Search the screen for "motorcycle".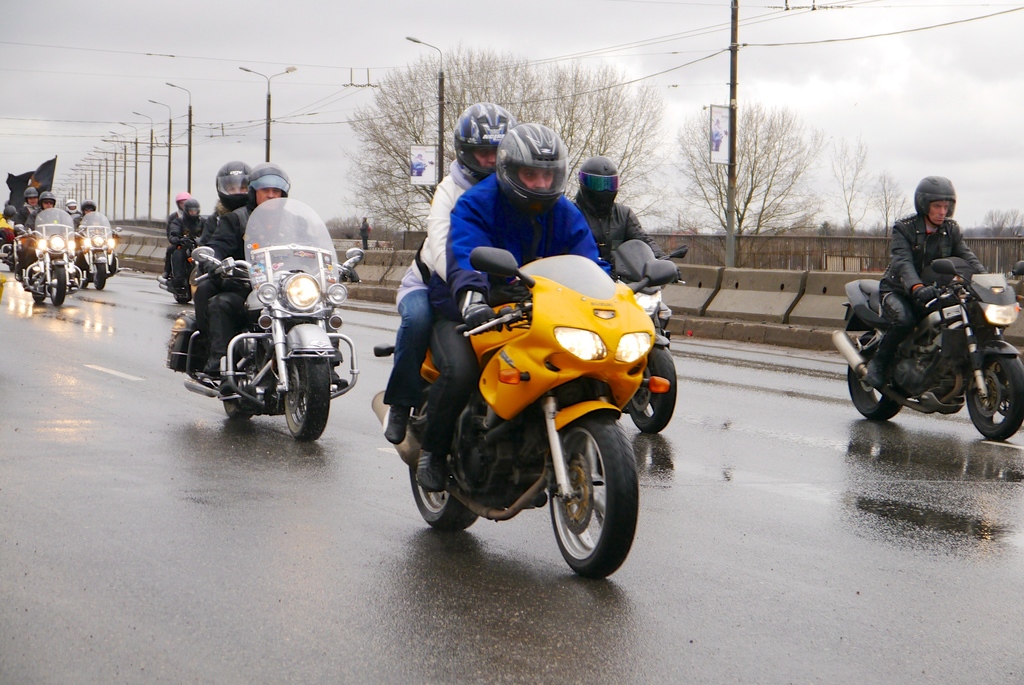
Found at <bbox>358, 239, 689, 566</bbox>.
